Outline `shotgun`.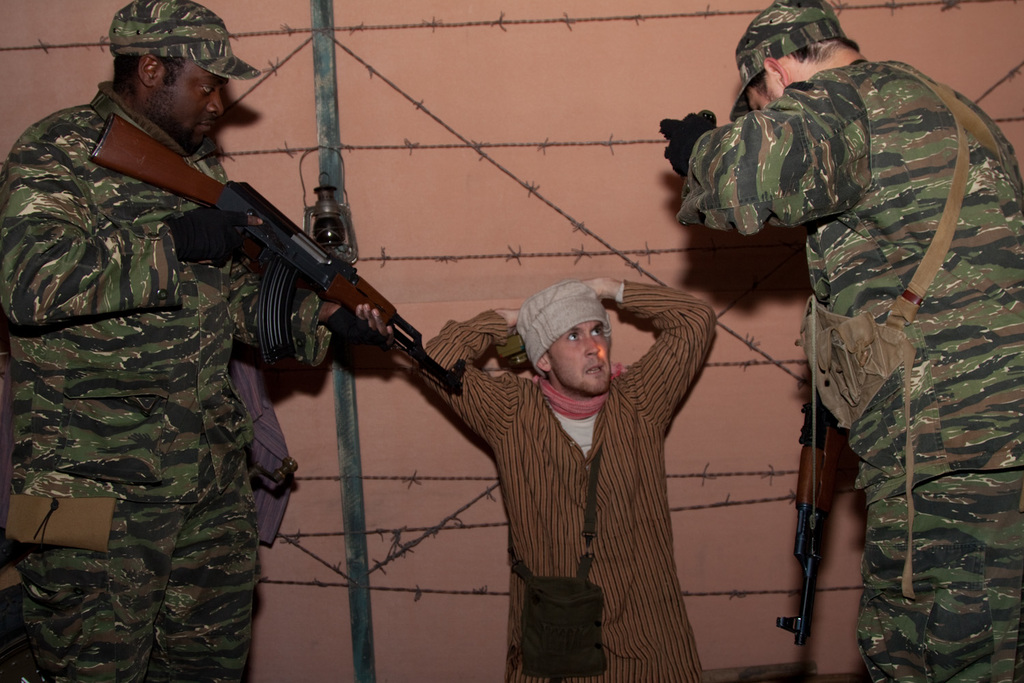
Outline: (771, 382, 840, 649).
